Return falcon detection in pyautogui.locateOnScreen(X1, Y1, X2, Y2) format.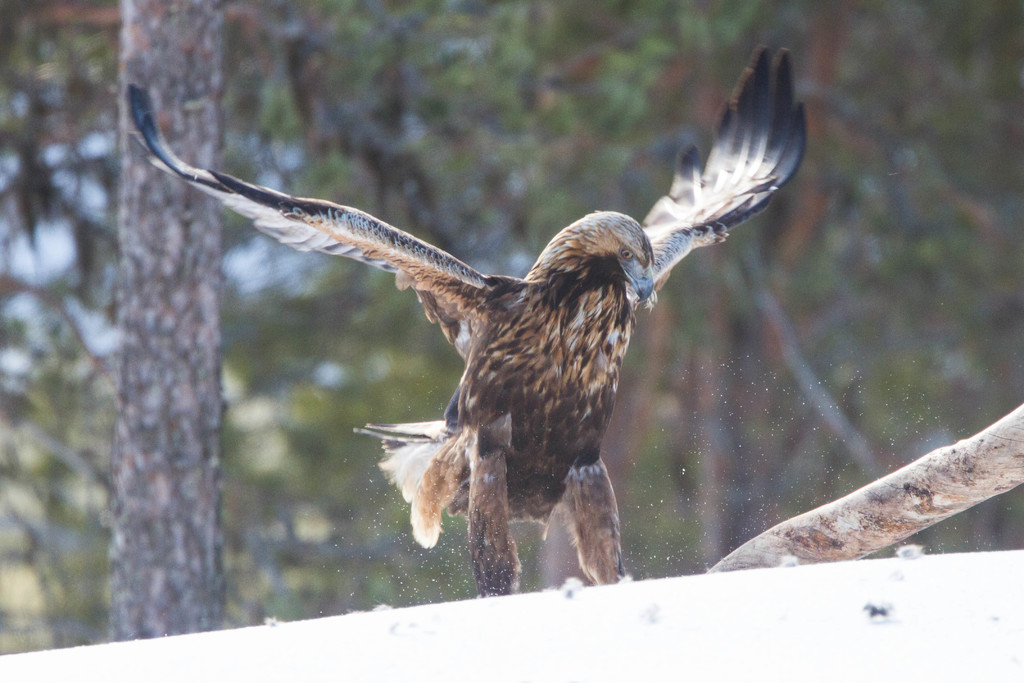
pyautogui.locateOnScreen(124, 40, 817, 604).
